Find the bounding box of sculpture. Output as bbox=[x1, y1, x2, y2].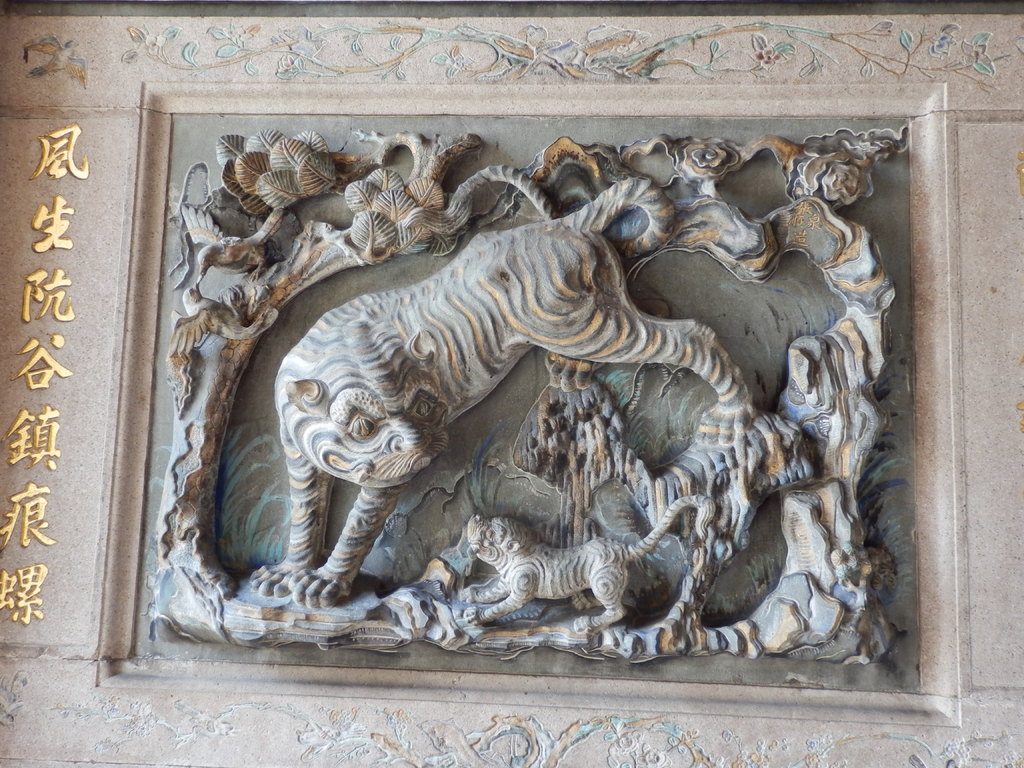
bbox=[456, 495, 724, 637].
